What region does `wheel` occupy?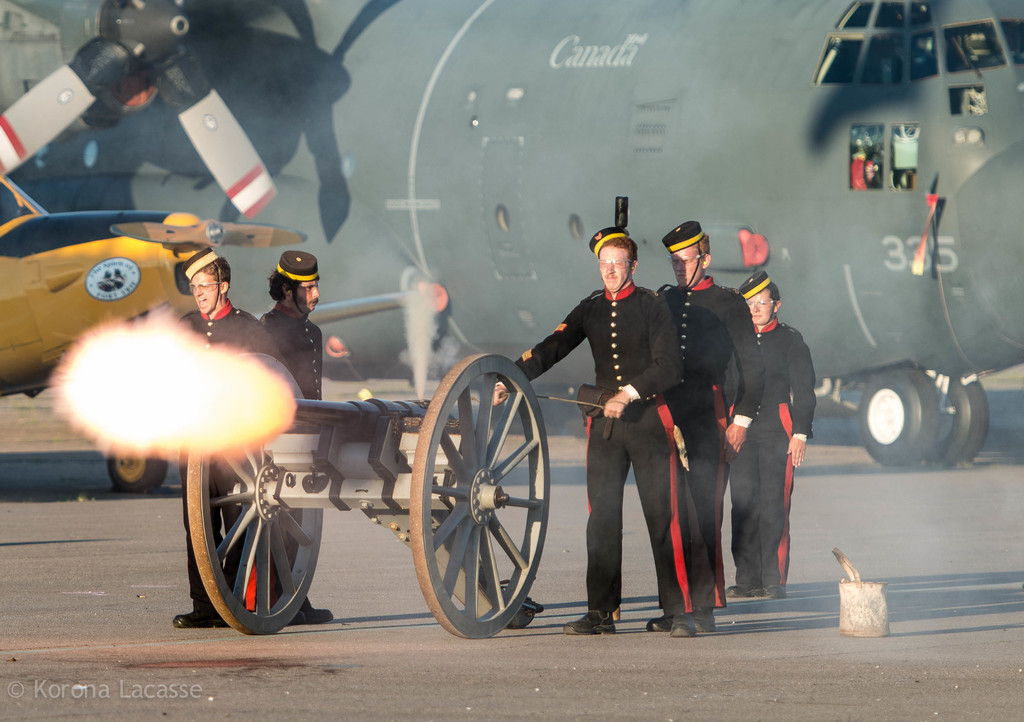
bbox(858, 367, 941, 467).
